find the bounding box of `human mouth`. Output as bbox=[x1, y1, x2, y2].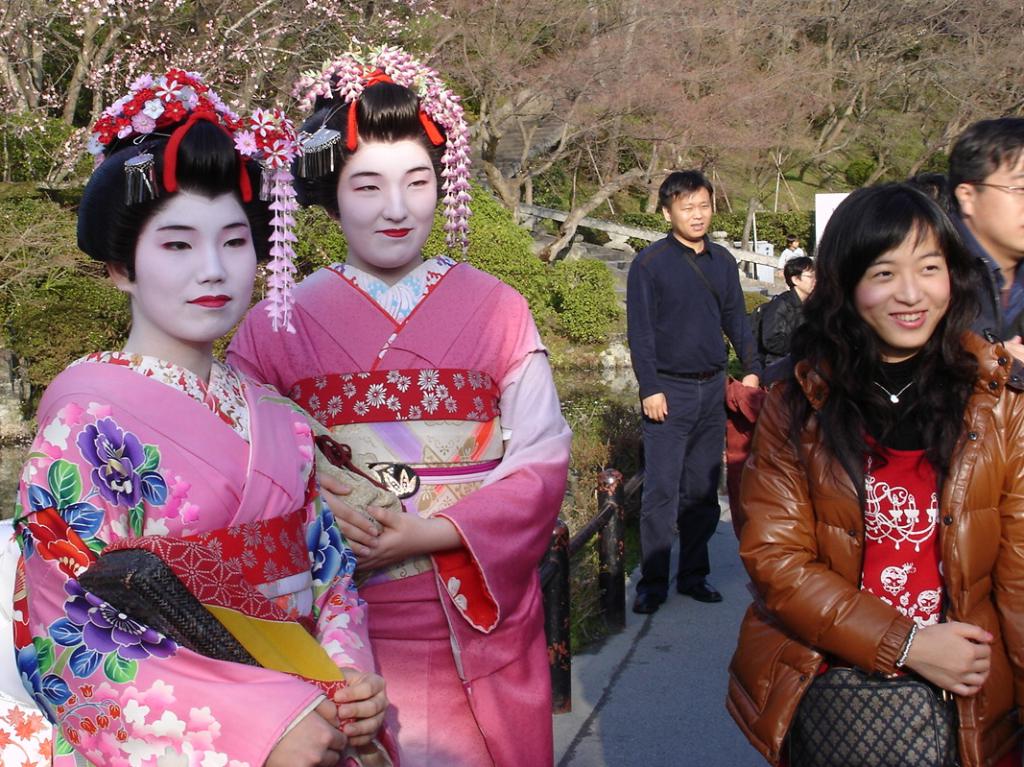
bbox=[367, 224, 421, 242].
